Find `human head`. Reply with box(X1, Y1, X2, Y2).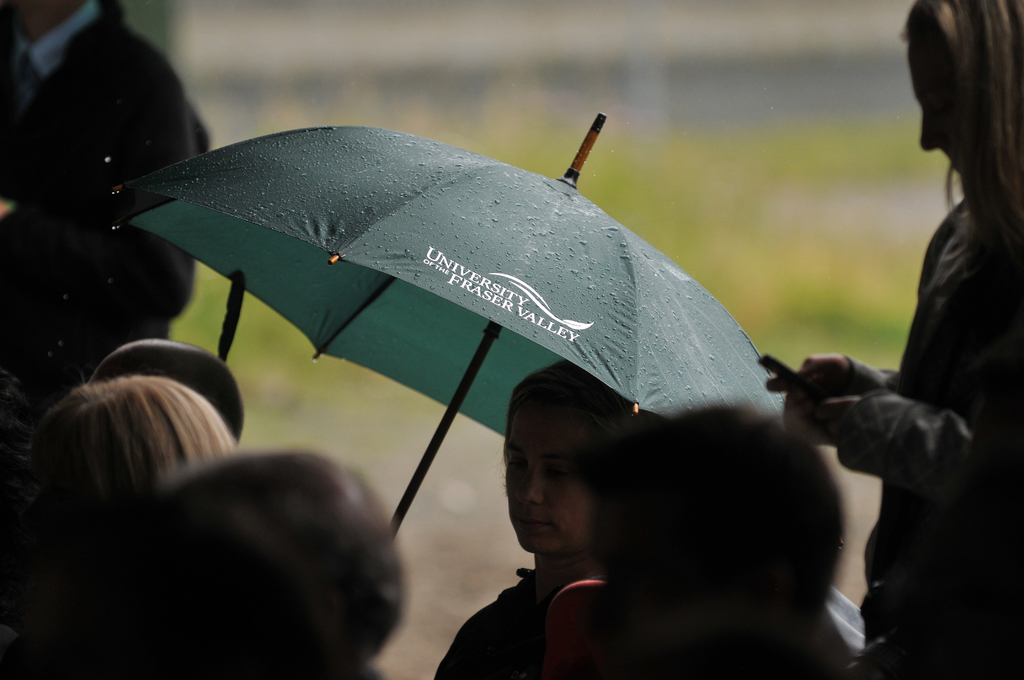
box(1, 3, 84, 33).
